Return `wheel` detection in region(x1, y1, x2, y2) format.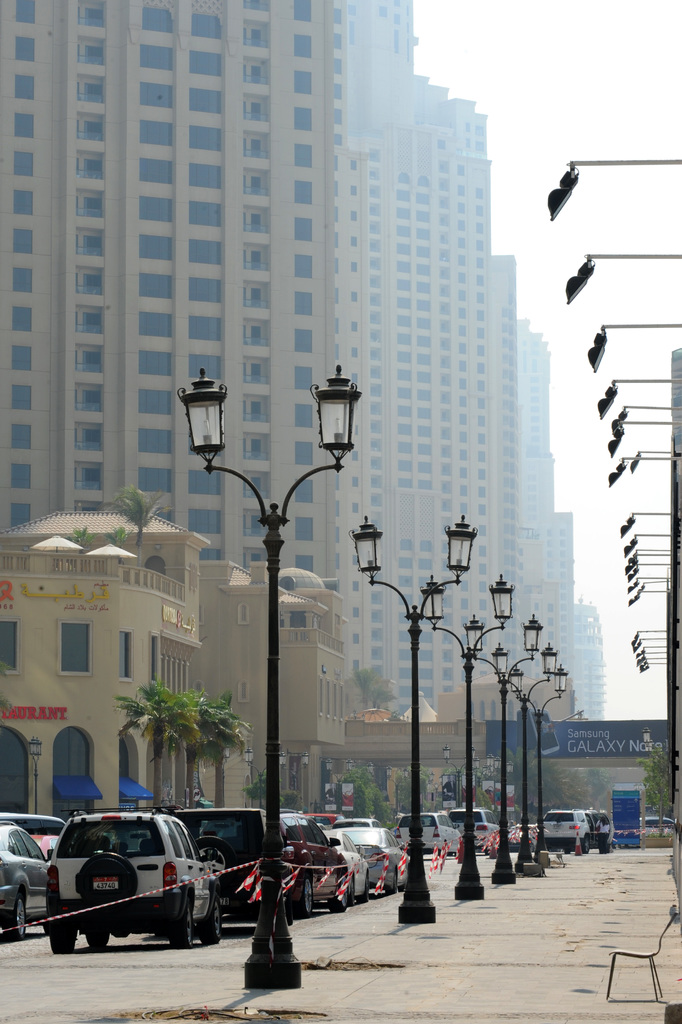
region(197, 895, 223, 945).
